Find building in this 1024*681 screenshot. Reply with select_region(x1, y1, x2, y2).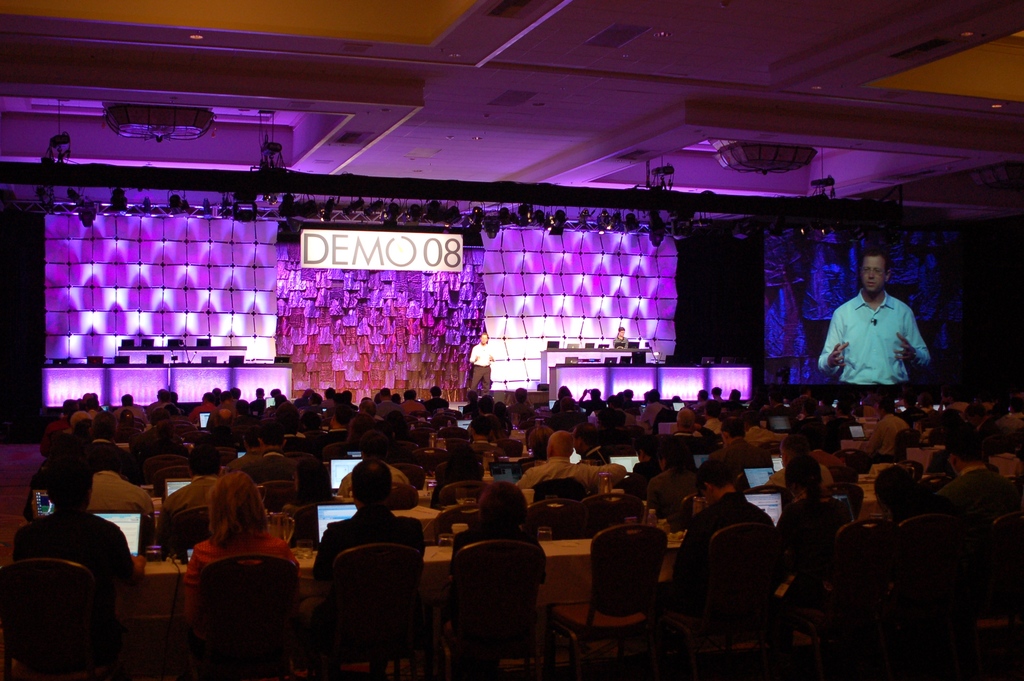
select_region(0, 0, 1023, 680).
